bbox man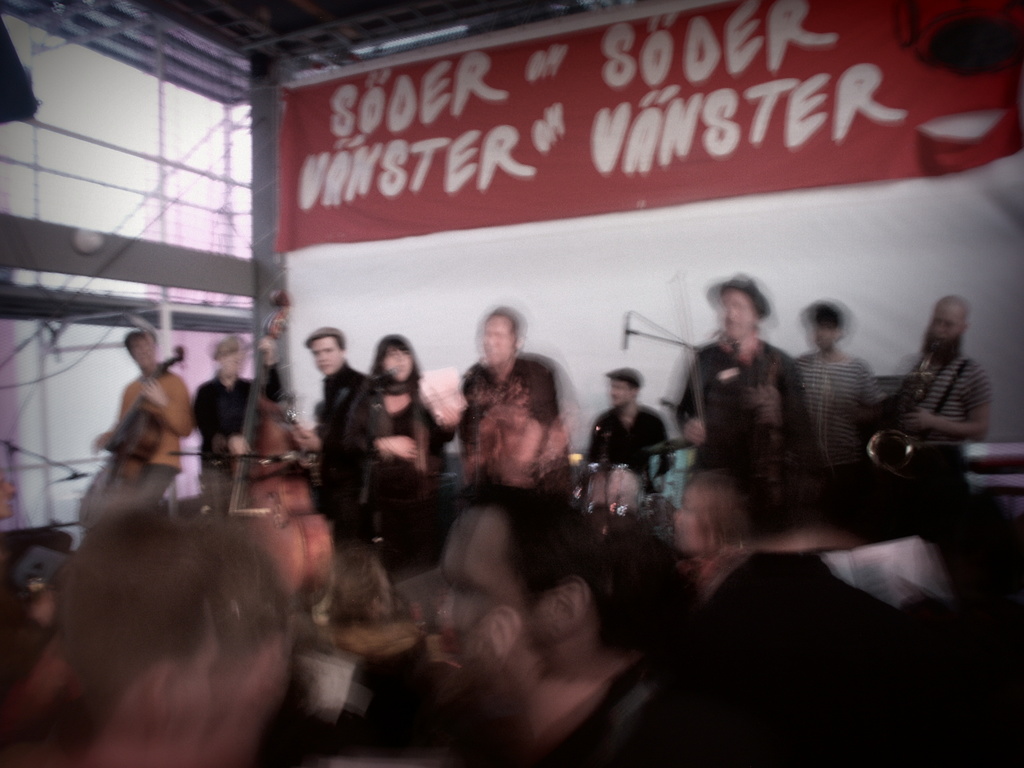
302, 330, 375, 536
